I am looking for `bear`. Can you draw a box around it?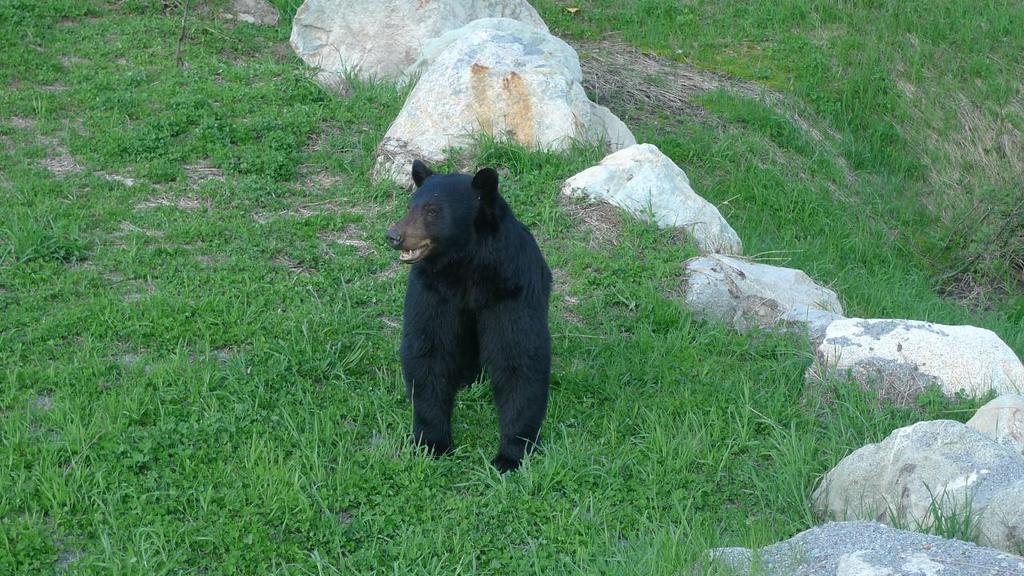
Sure, the bounding box is l=387, t=158, r=554, b=473.
